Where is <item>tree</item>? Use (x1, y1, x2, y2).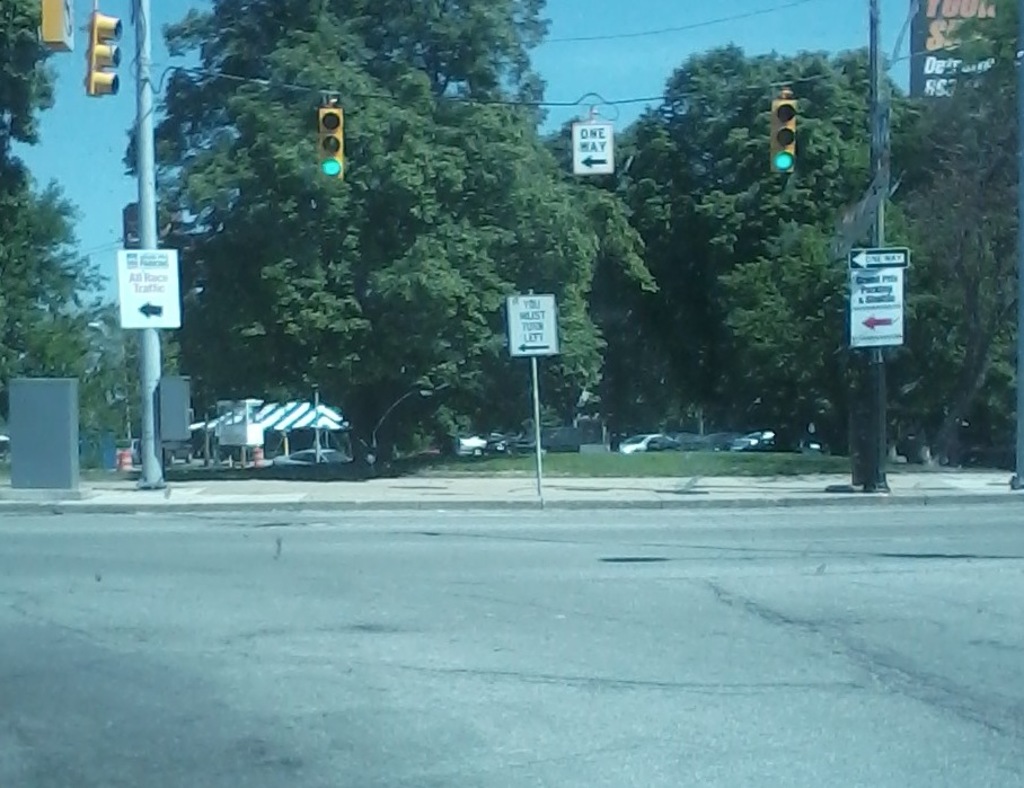
(0, 0, 97, 410).
